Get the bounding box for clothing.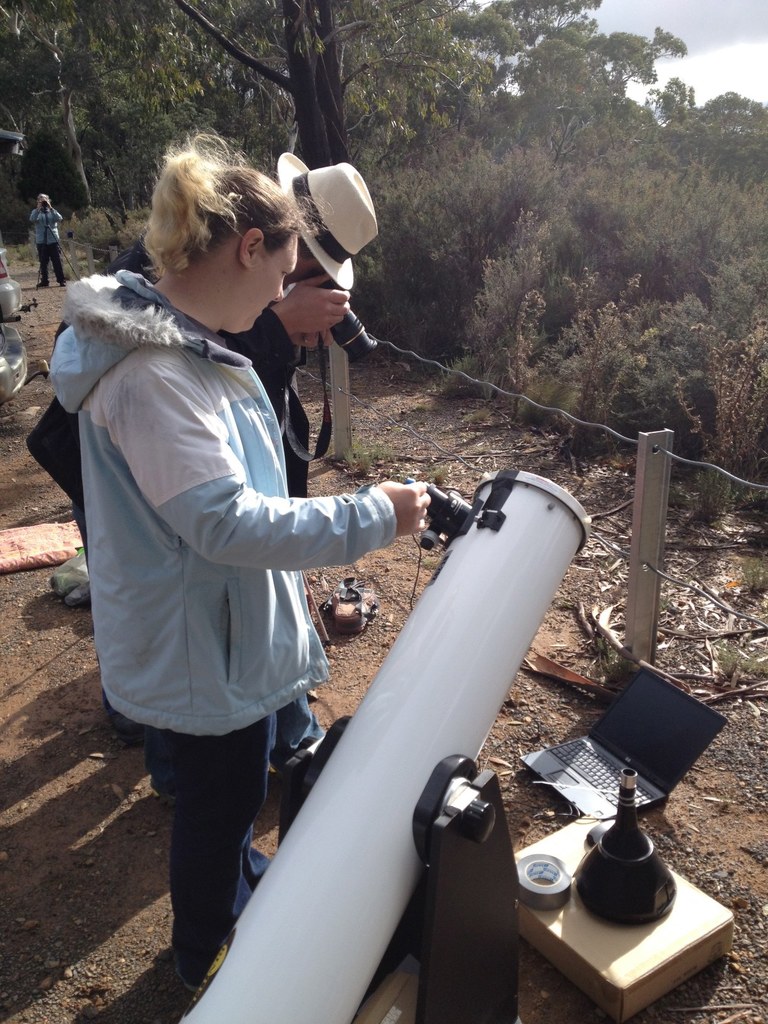
[x1=222, y1=304, x2=315, y2=507].
